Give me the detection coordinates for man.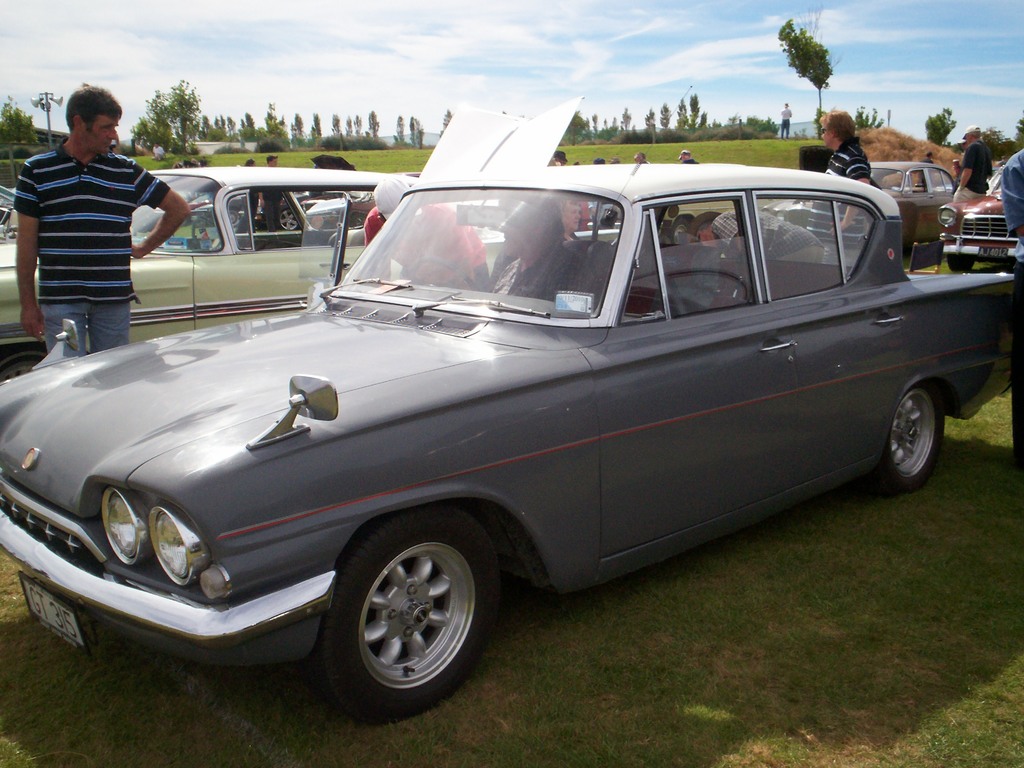
x1=360, y1=172, x2=491, y2=292.
